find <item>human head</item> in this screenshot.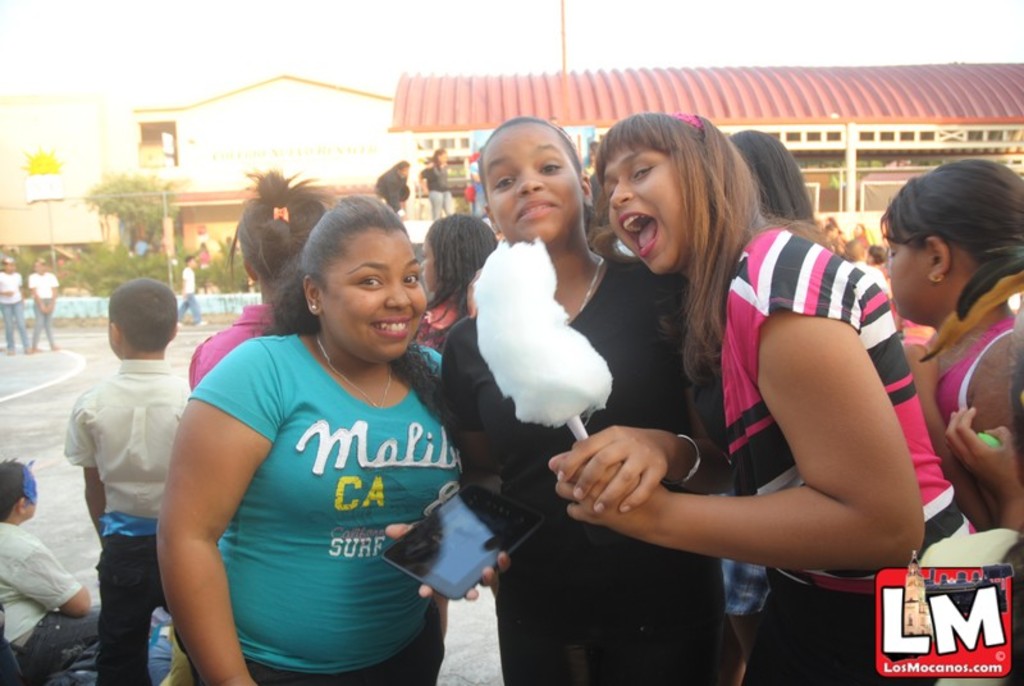
The bounding box for <item>human head</item> is <box>193,221,209,238</box>.
